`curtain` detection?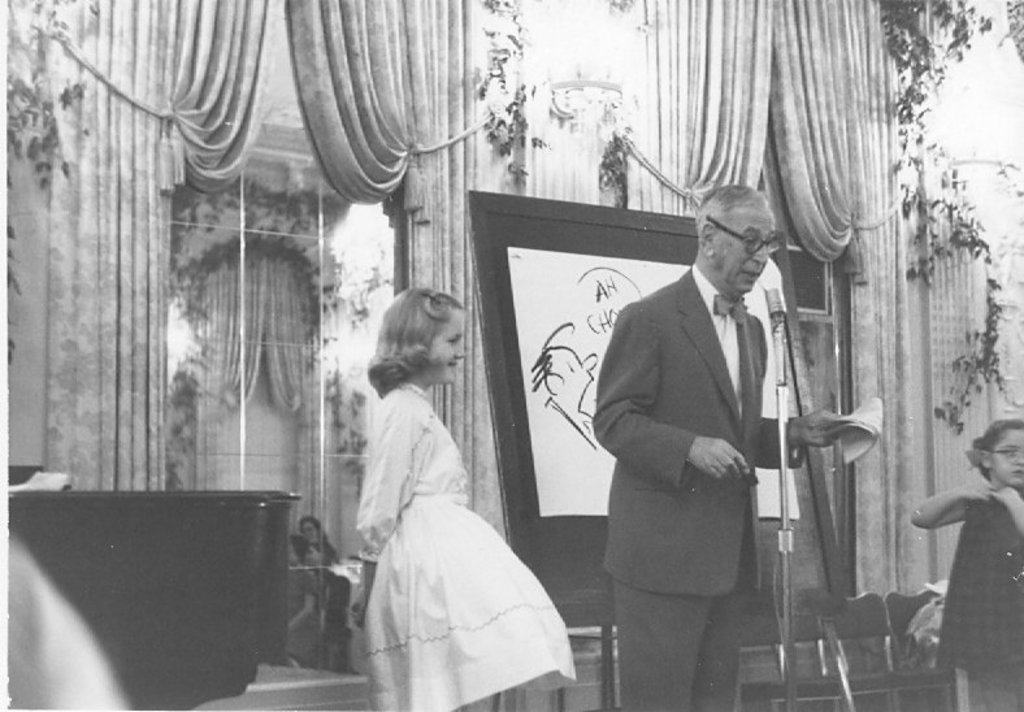
(x1=148, y1=0, x2=268, y2=212)
